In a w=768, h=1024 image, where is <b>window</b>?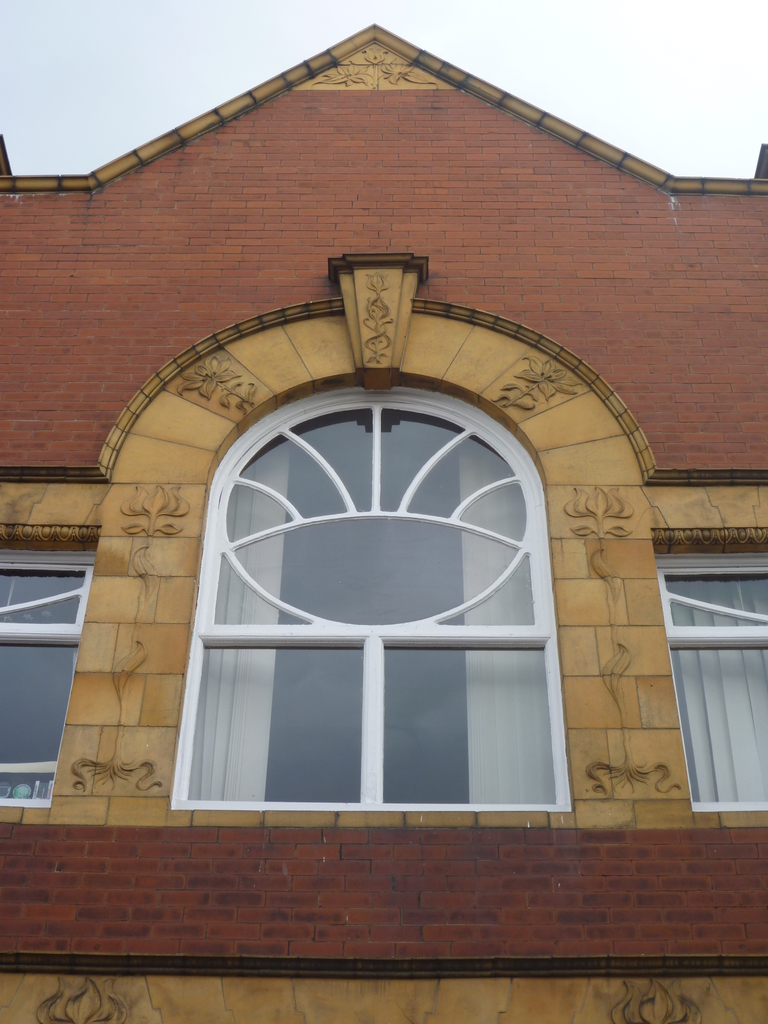
(172, 381, 576, 815).
